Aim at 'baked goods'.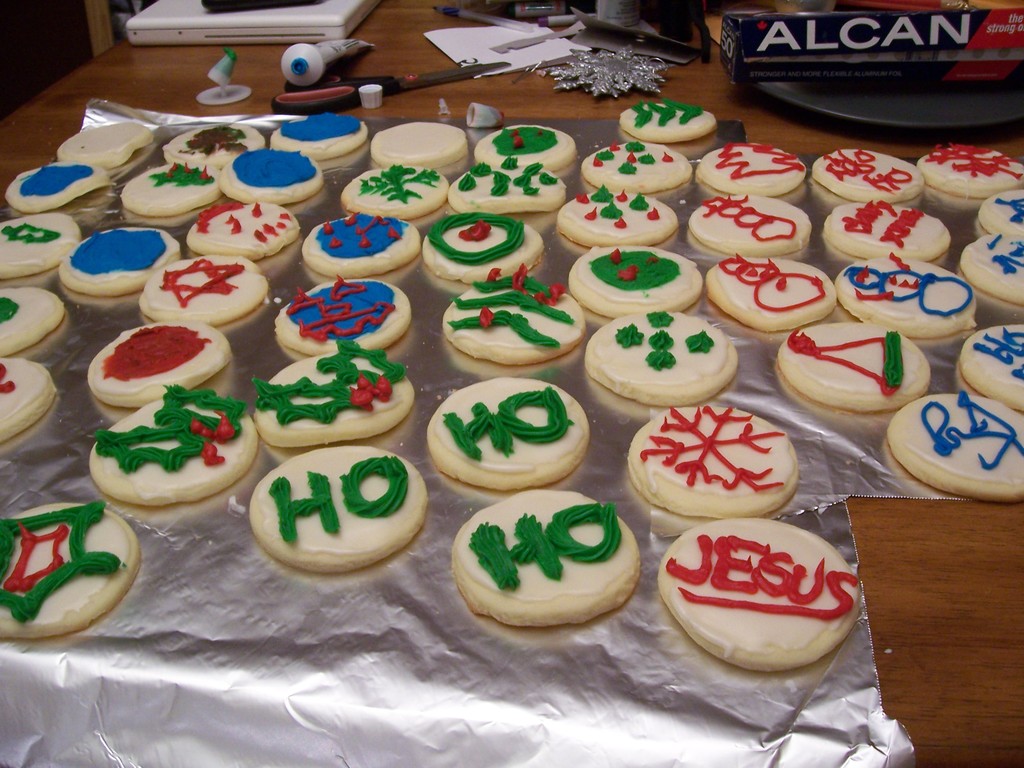
Aimed at box(0, 358, 56, 444).
